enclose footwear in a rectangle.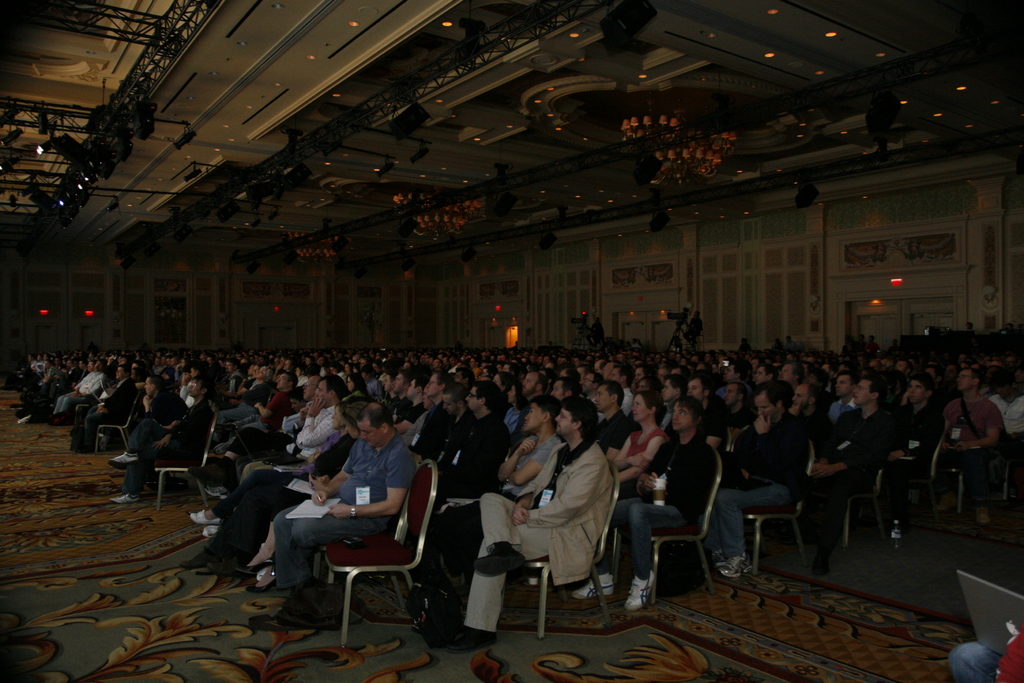
(715, 551, 760, 575).
